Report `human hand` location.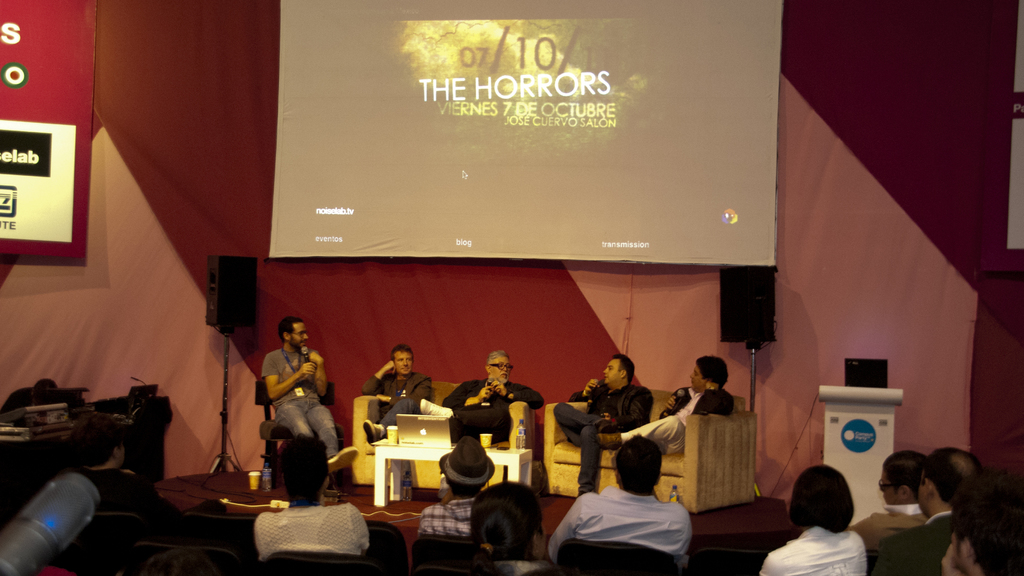
Report: <box>938,540,964,575</box>.
